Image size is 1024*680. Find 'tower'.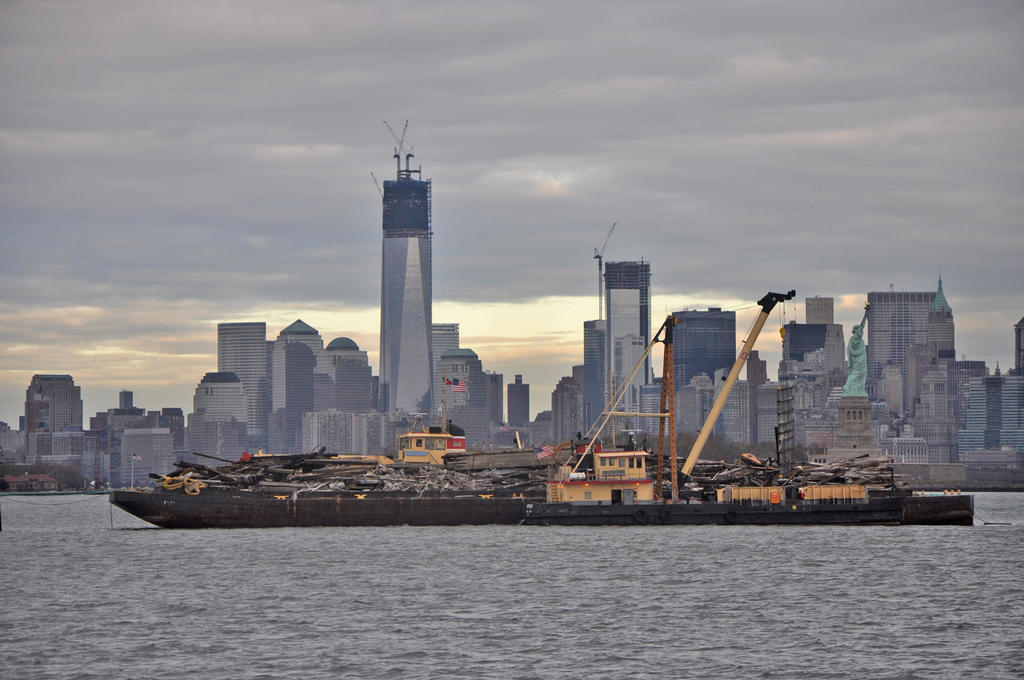
[220, 320, 269, 413].
